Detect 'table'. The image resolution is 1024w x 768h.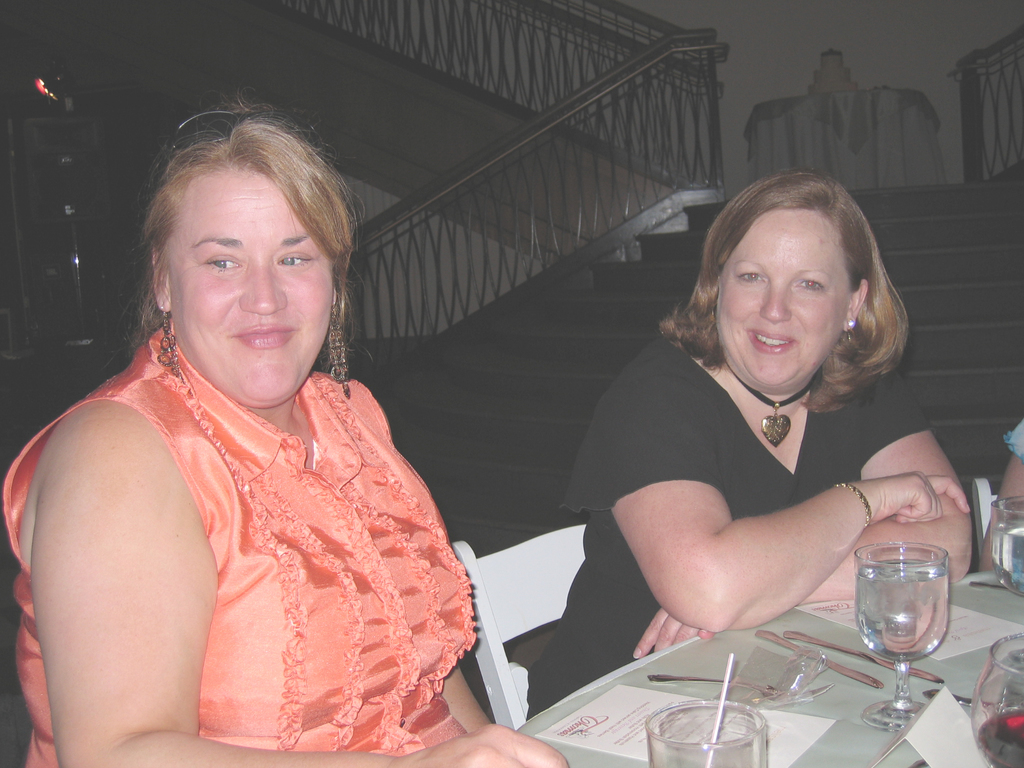
{"x1": 448, "y1": 518, "x2": 1023, "y2": 764}.
